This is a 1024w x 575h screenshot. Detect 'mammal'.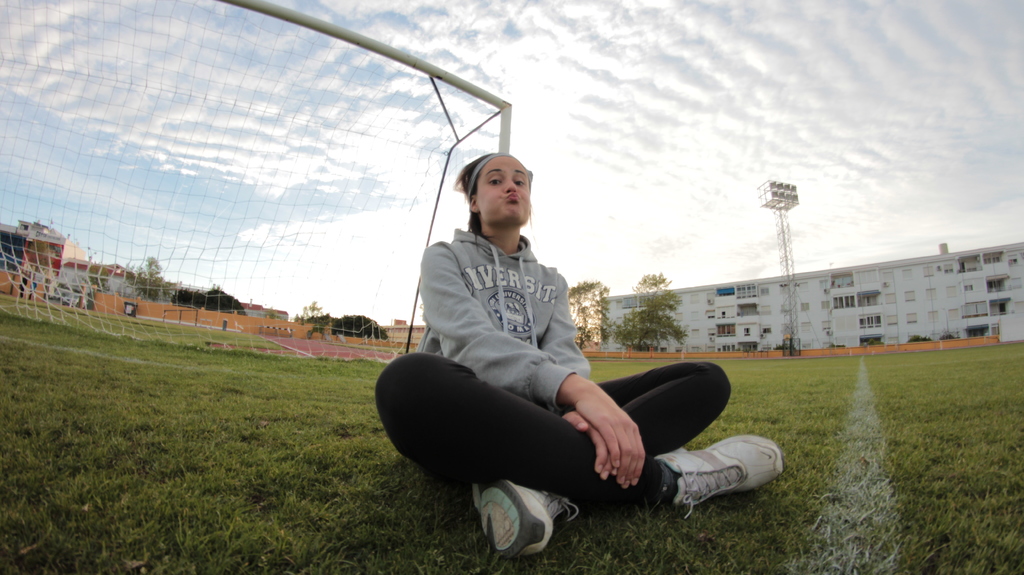
BBox(371, 152, 782, 563).
